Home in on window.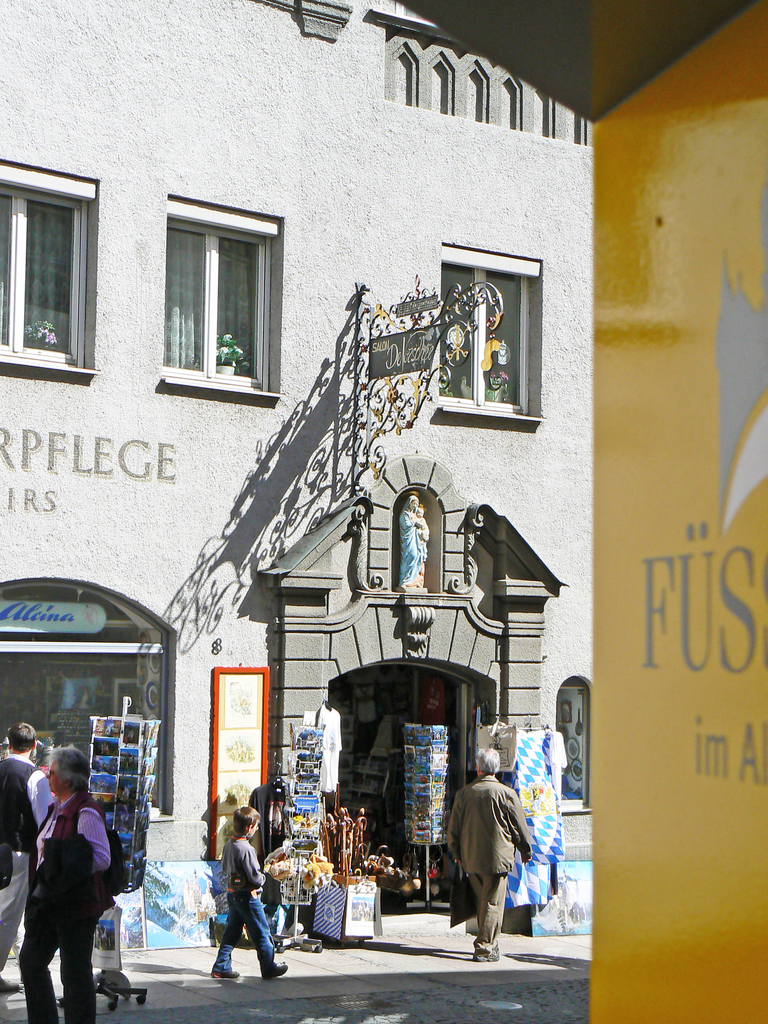
Homed in at pyautogui.locateOnScreen(440, 269, 521, 400).
